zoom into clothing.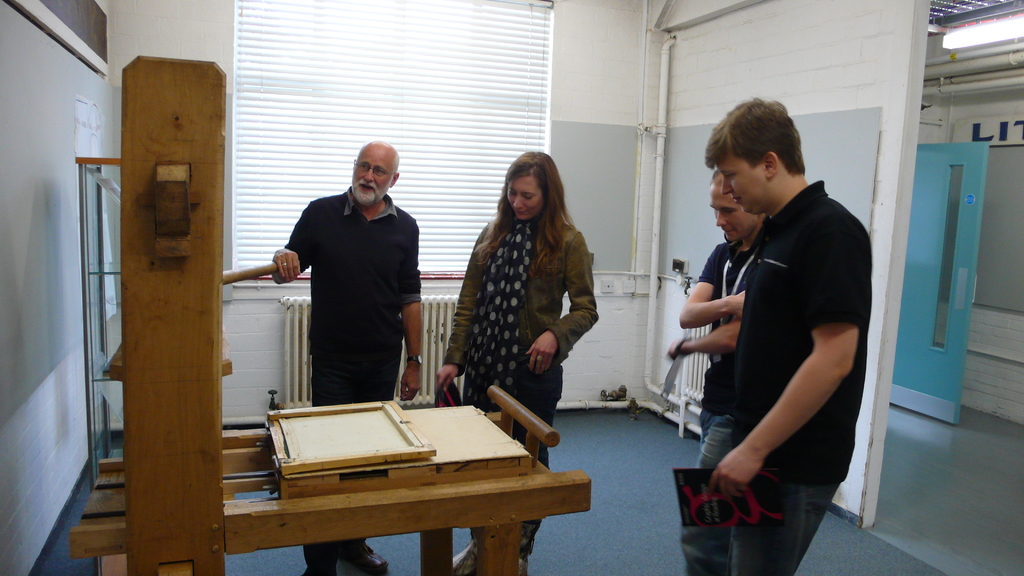
Zoom target: [x1=678, y1=155, x2=877, y2=525].
